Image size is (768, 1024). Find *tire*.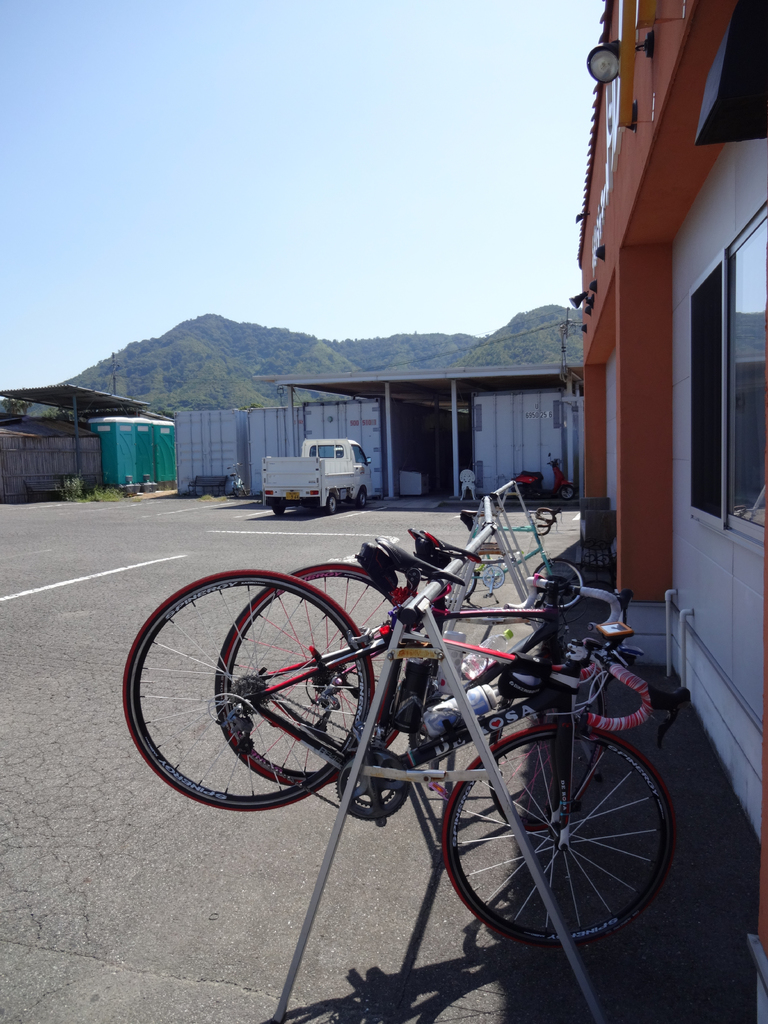
<box>327,494,335,515</box>.
